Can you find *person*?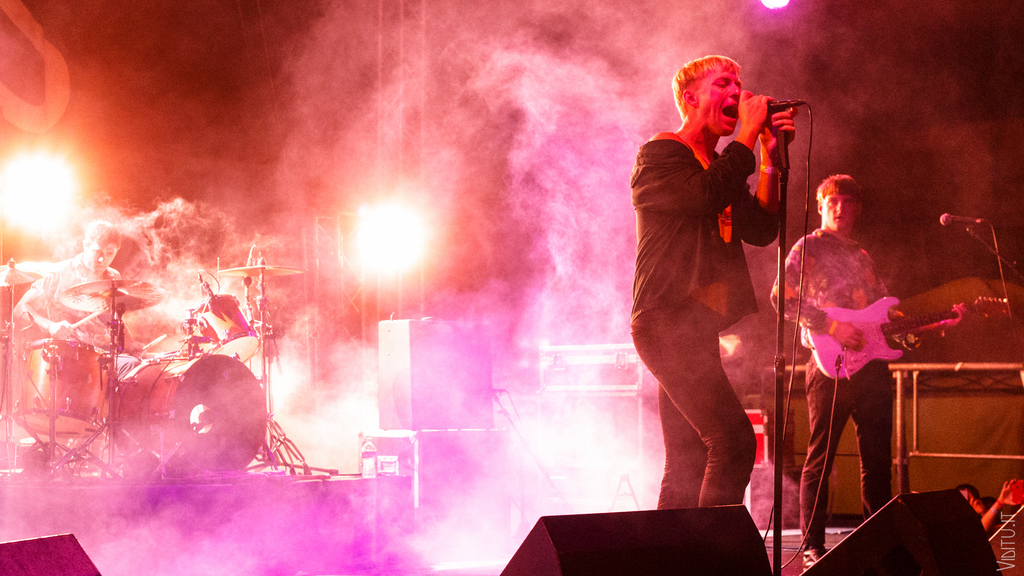
Yes, bounding box: detection(762, 179, 951, 575).
